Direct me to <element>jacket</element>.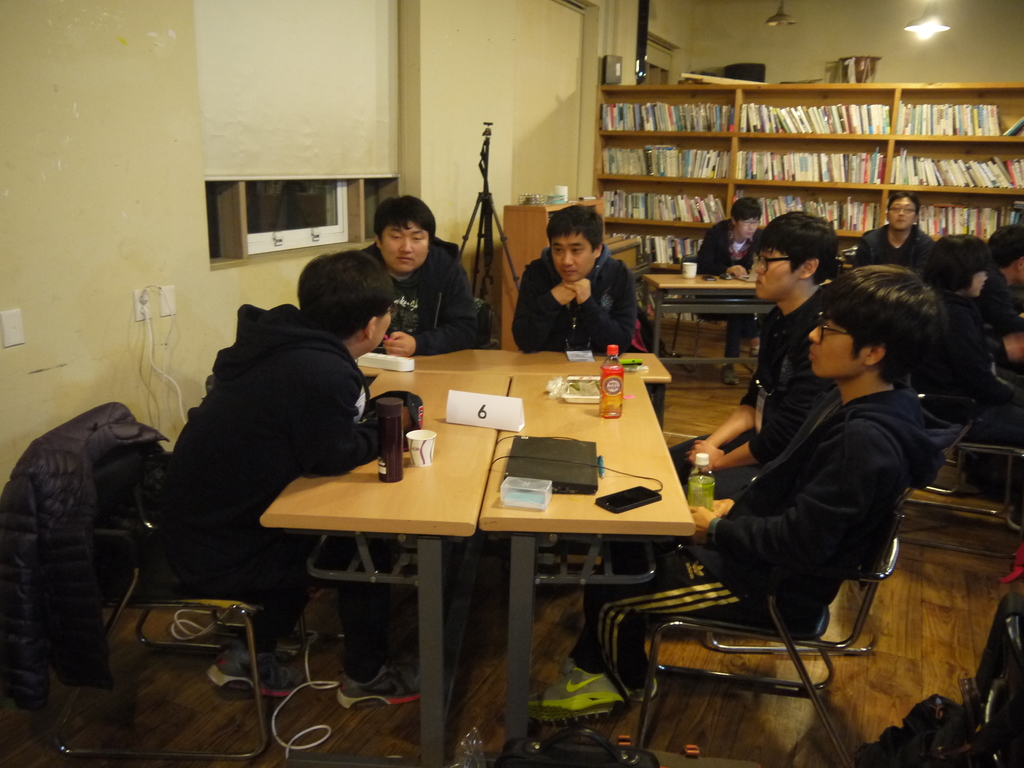
Direction: 0,390,138,715.
